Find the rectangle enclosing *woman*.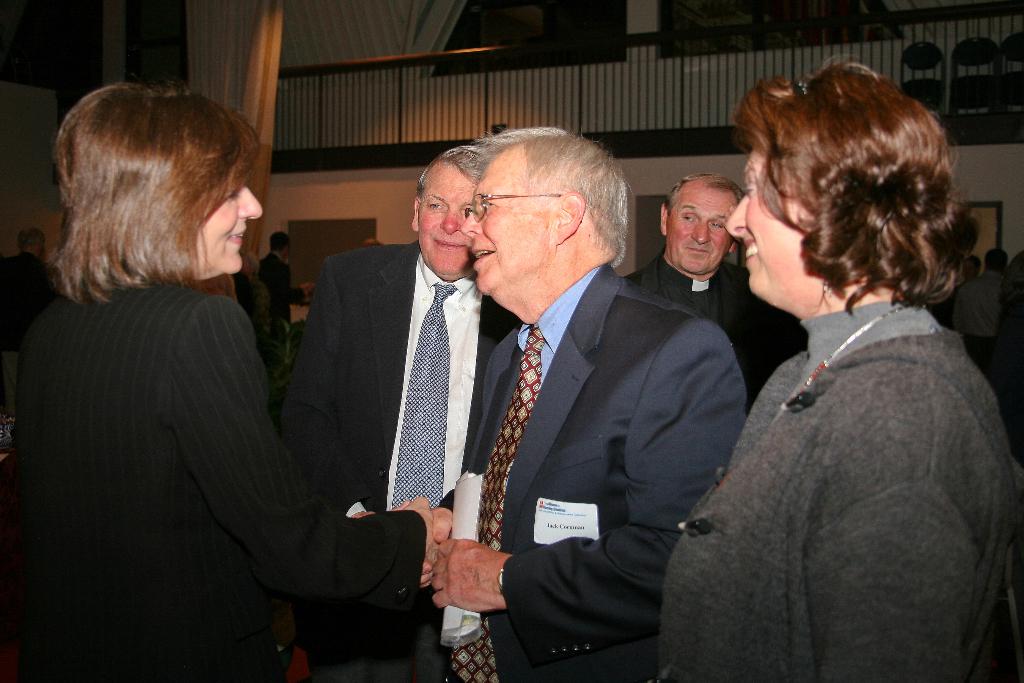
select_region(672, 71, 998, 680).
